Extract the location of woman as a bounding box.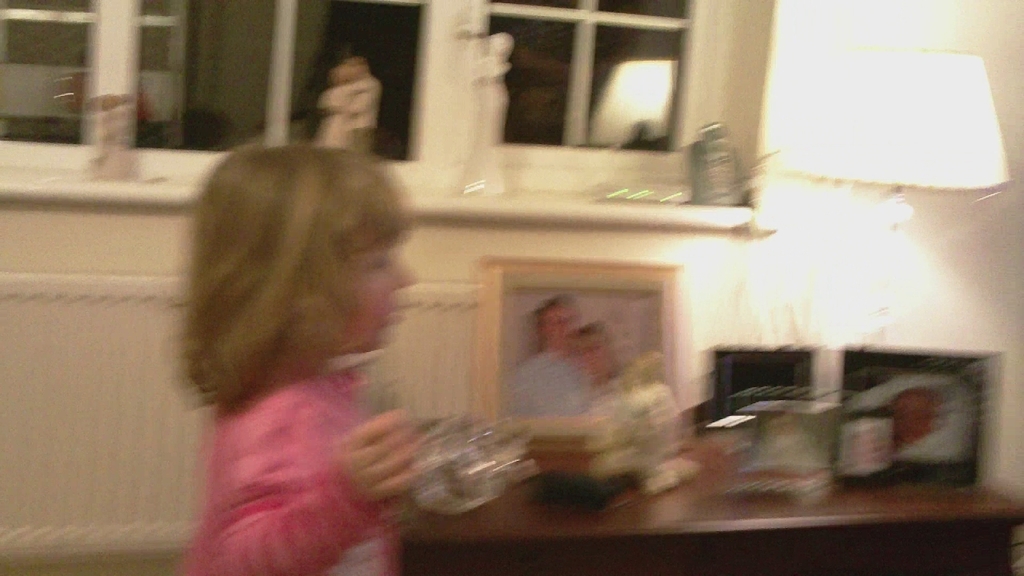
{"x1": 311, "y1": 62, "x2": 380, "y2": 154}.
